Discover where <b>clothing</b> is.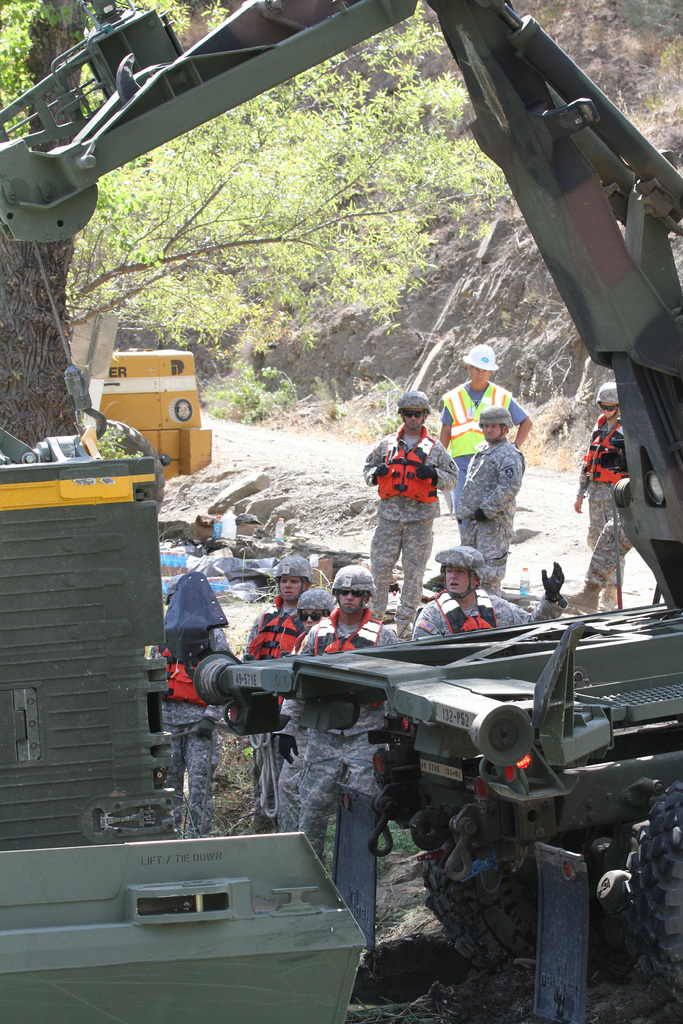
Discovered at 586:479:639:579.
